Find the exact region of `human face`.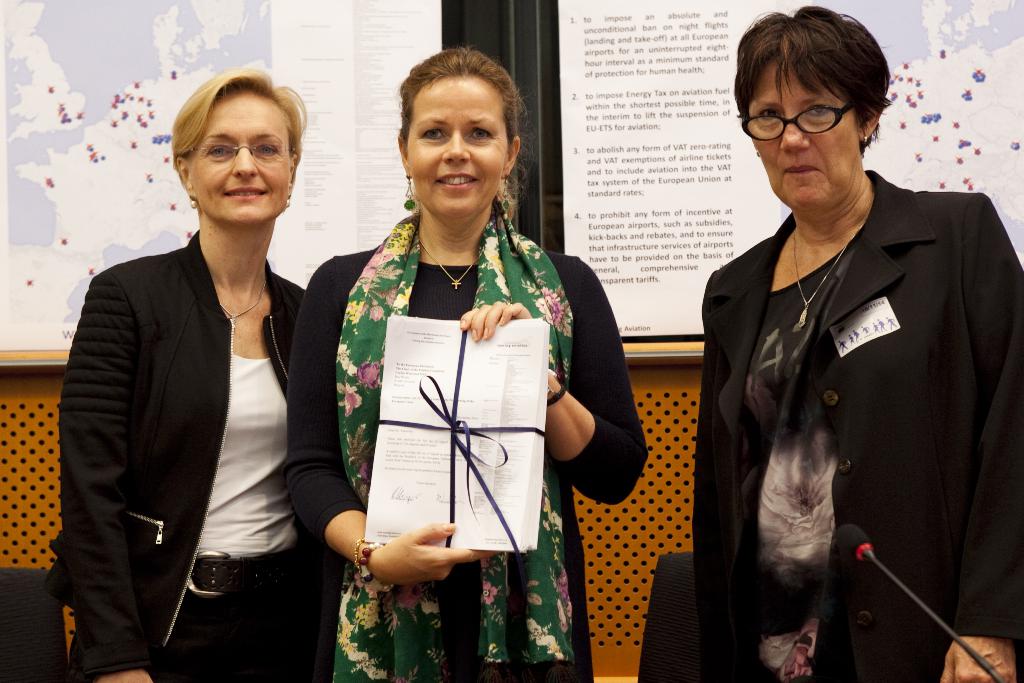
Exact region: <region>401, 69, 501, 216</region>.
